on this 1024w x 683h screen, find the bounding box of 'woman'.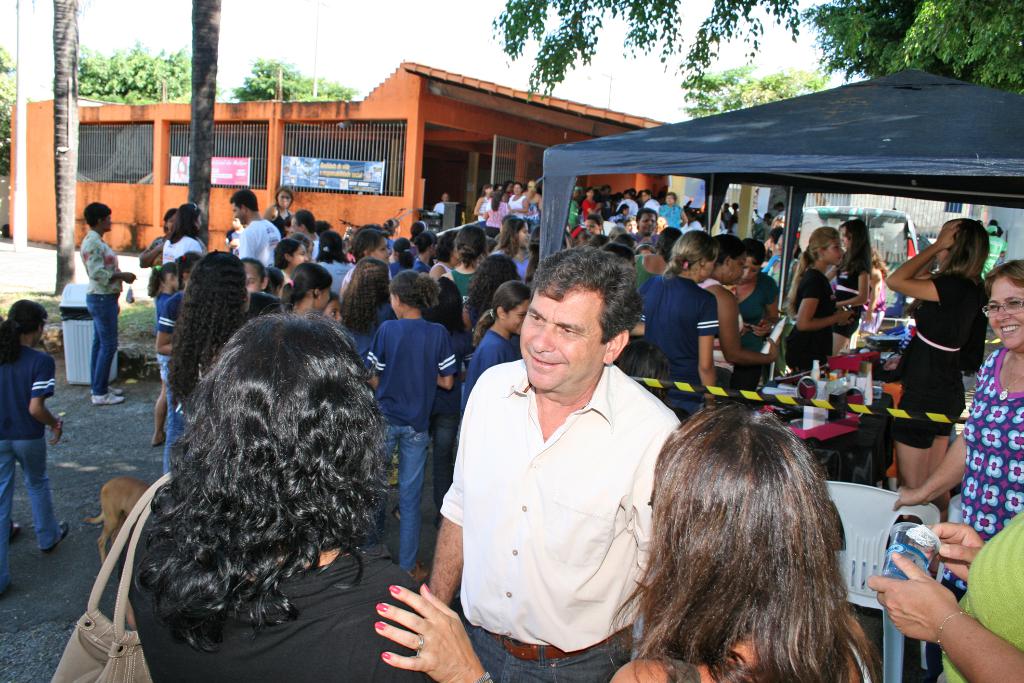
Bounding box: 733,245,779,384.
